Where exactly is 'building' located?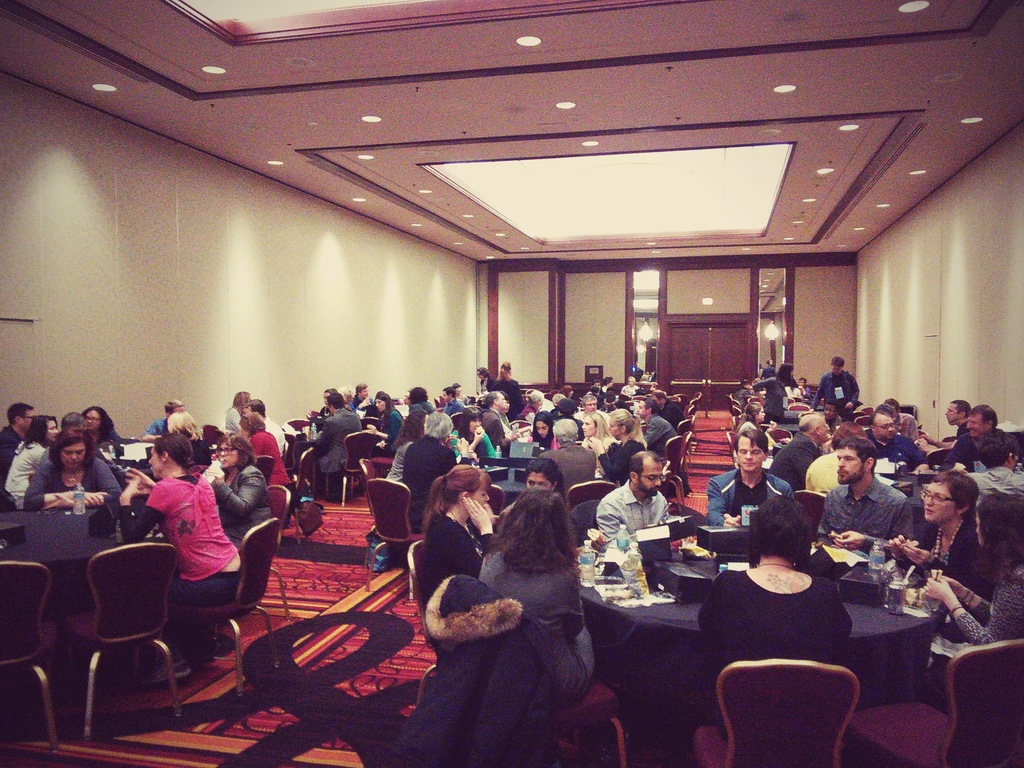
Its bounding box is 0,0,1023,767.
